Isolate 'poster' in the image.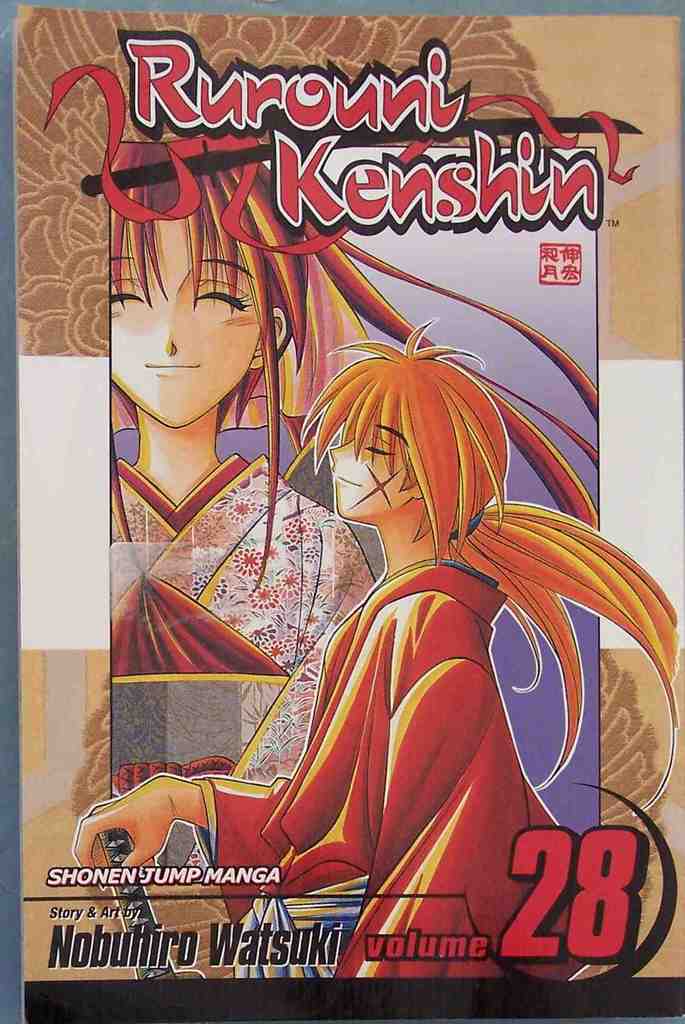
Isolated region: x1=0, y1=0, x2=684, y2=1023.
